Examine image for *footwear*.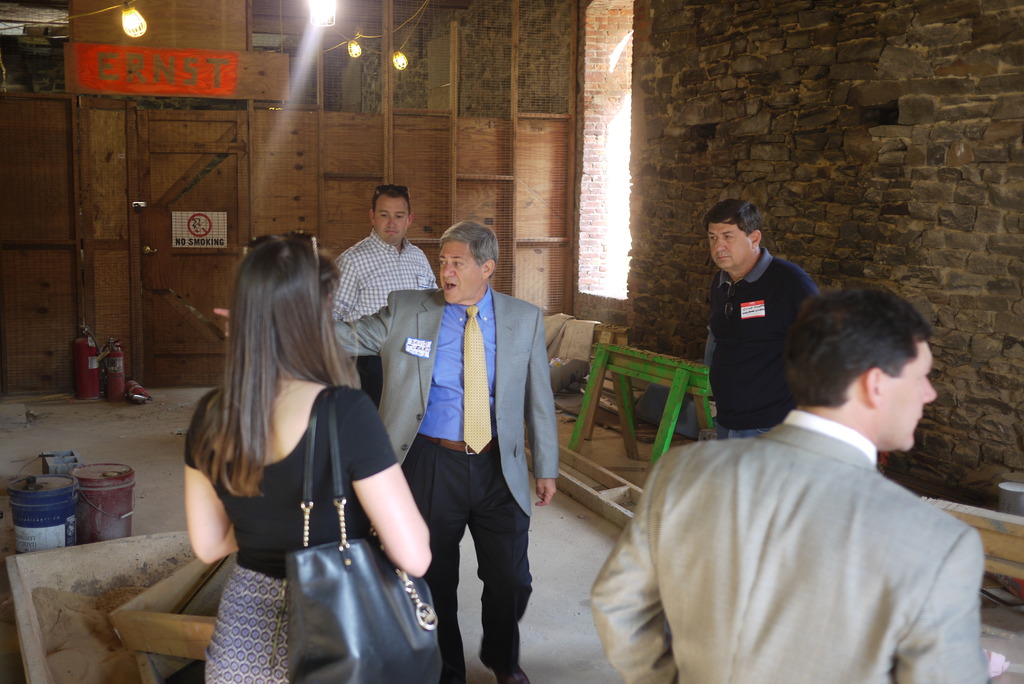
Examination result: (481,660,529,683).
